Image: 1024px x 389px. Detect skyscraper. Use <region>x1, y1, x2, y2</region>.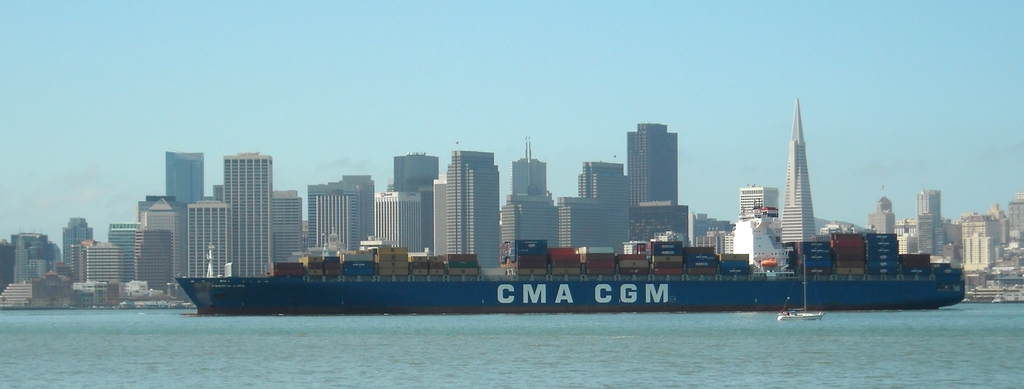
<region>305, 172, 376, 254</region>.
